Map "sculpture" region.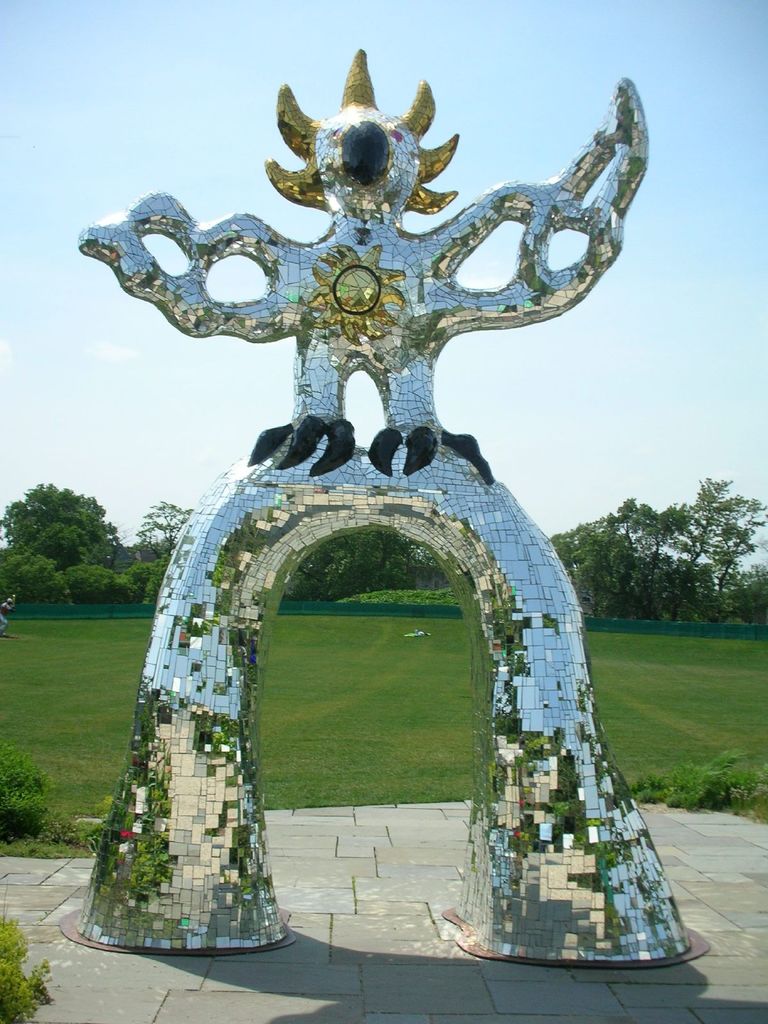
Mapped to [51, 51, 660, 966].
